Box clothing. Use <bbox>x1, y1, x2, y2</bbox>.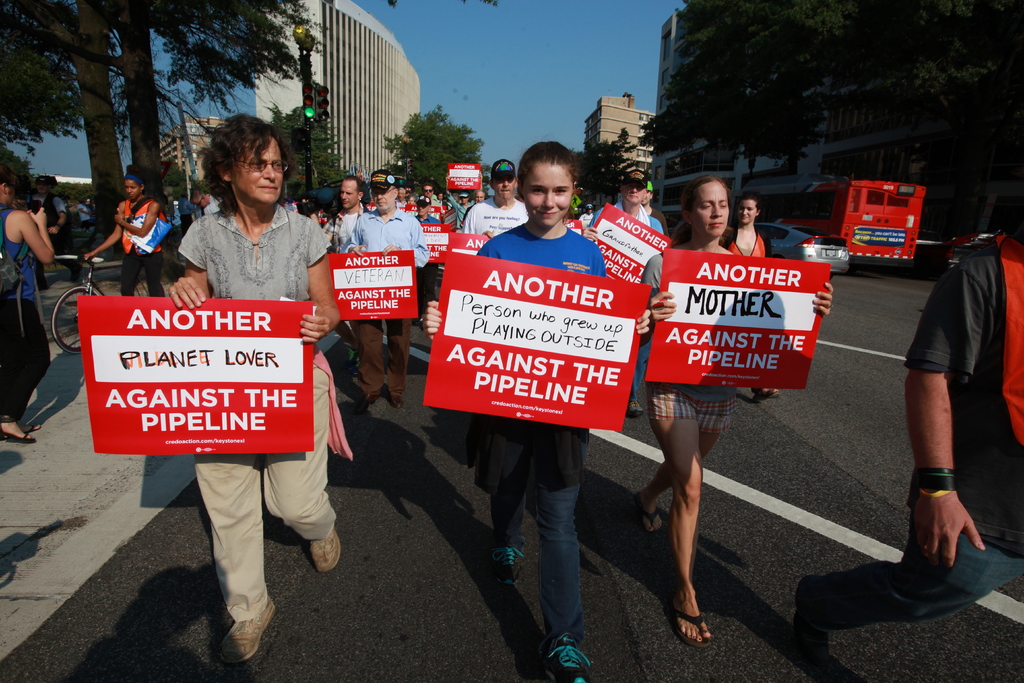
<bbox>593, 206, 668, 395</bbox>.
